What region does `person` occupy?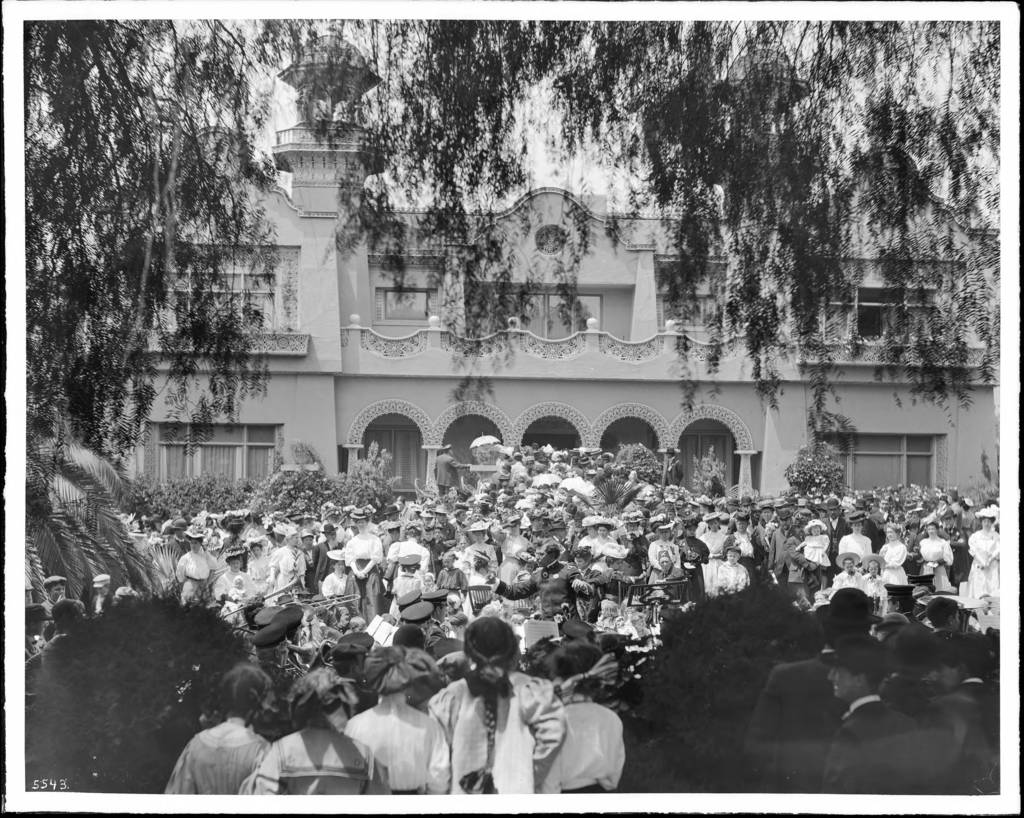
bbox=(602, 557, 635, 606).
